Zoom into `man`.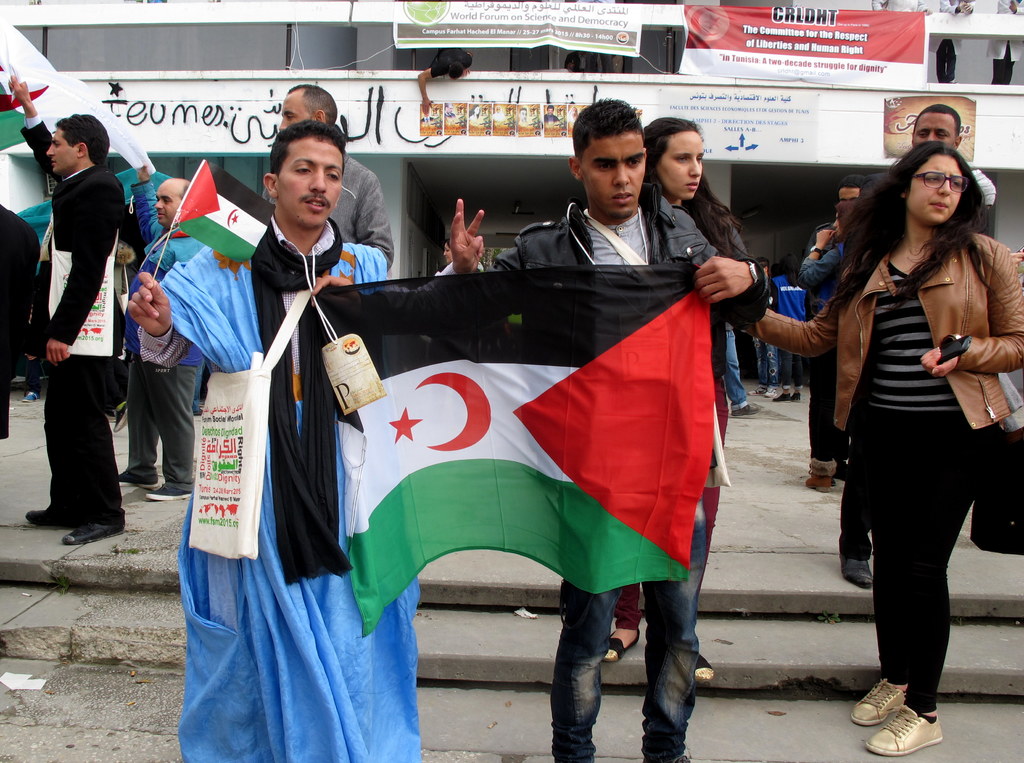
Zoom target: [836,176,863,198].
